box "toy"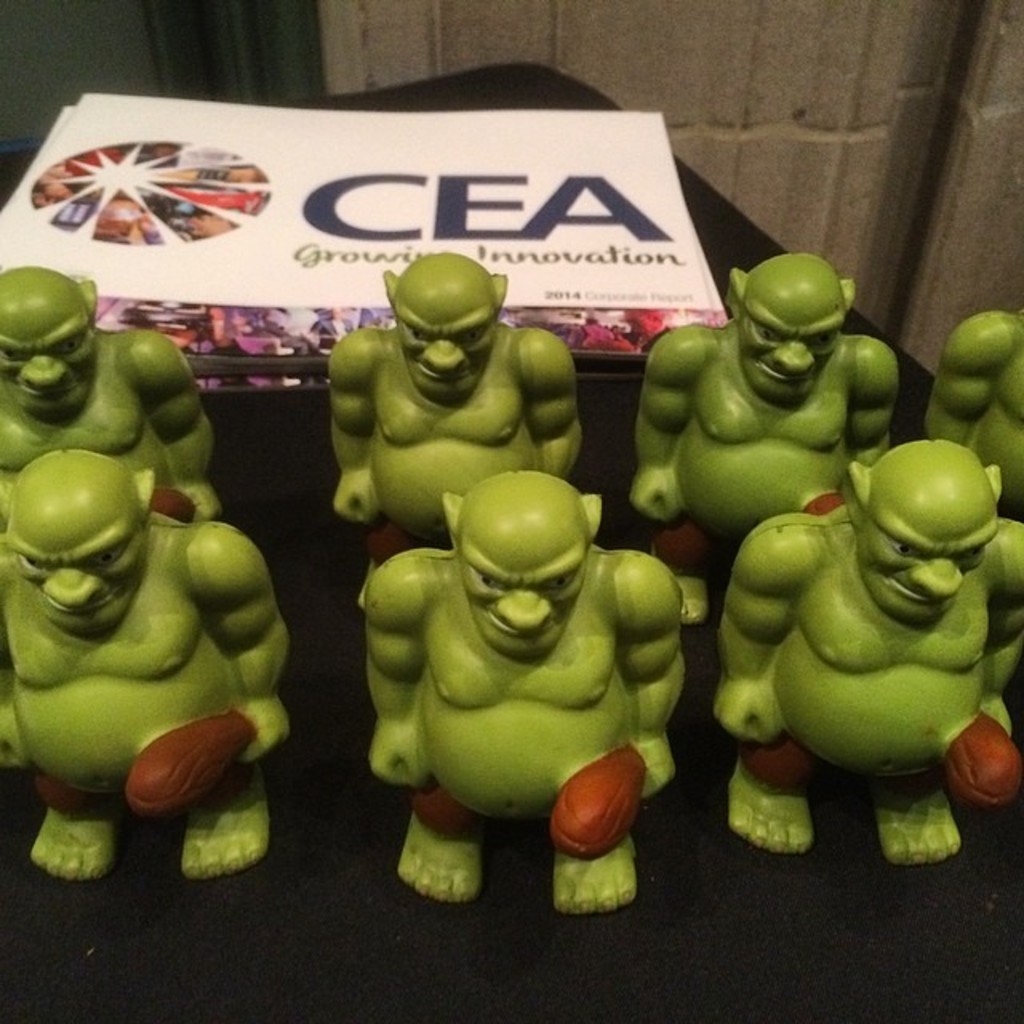
detection(619, 266, 901, 579)
